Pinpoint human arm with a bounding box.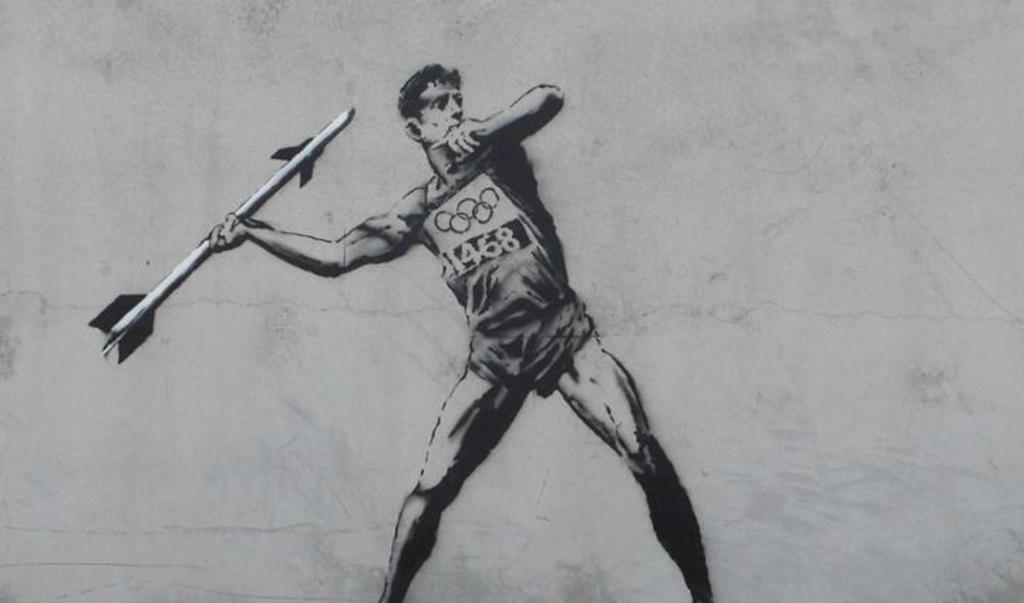
(427, 81, 567, 155).
